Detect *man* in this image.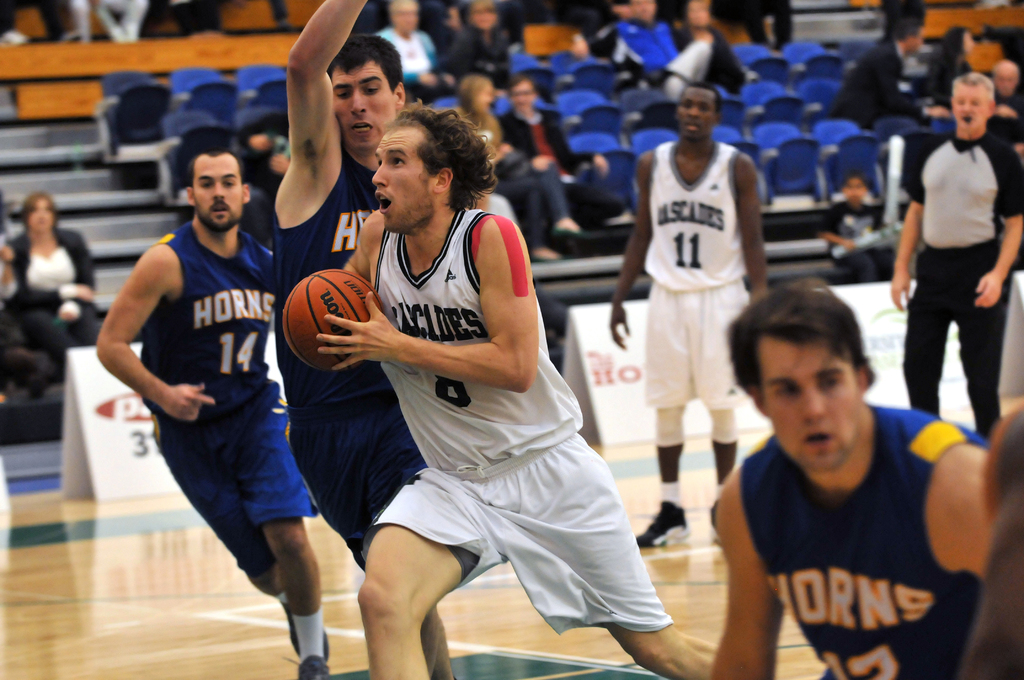
Detection: [609,80,763,554].
